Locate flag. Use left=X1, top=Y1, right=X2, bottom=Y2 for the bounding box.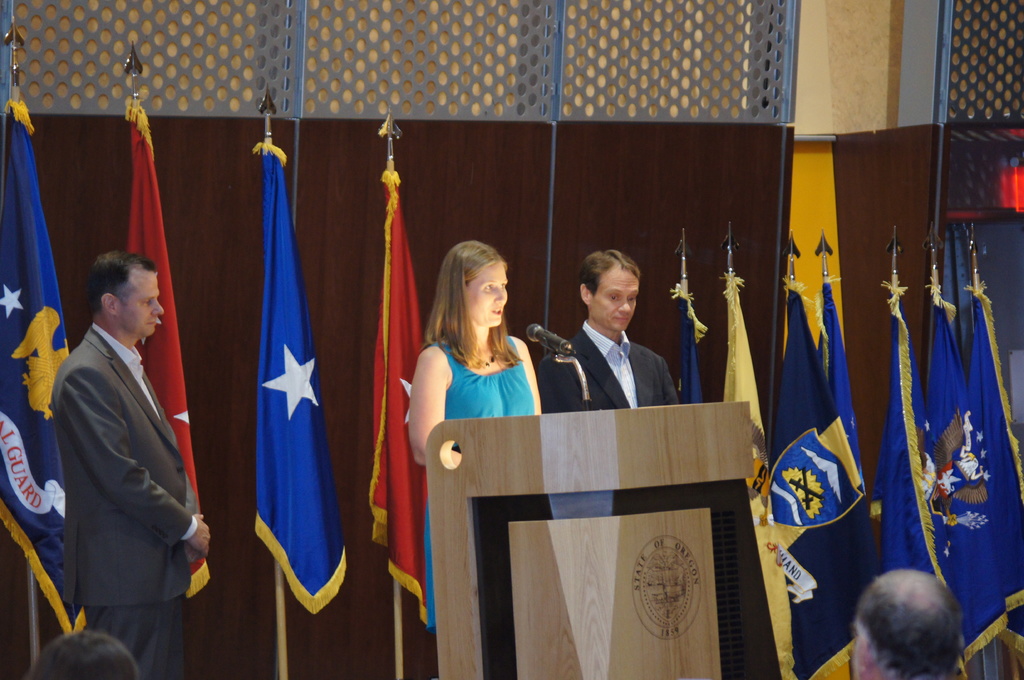
left=710, top=274, right=799, bottom=679.
